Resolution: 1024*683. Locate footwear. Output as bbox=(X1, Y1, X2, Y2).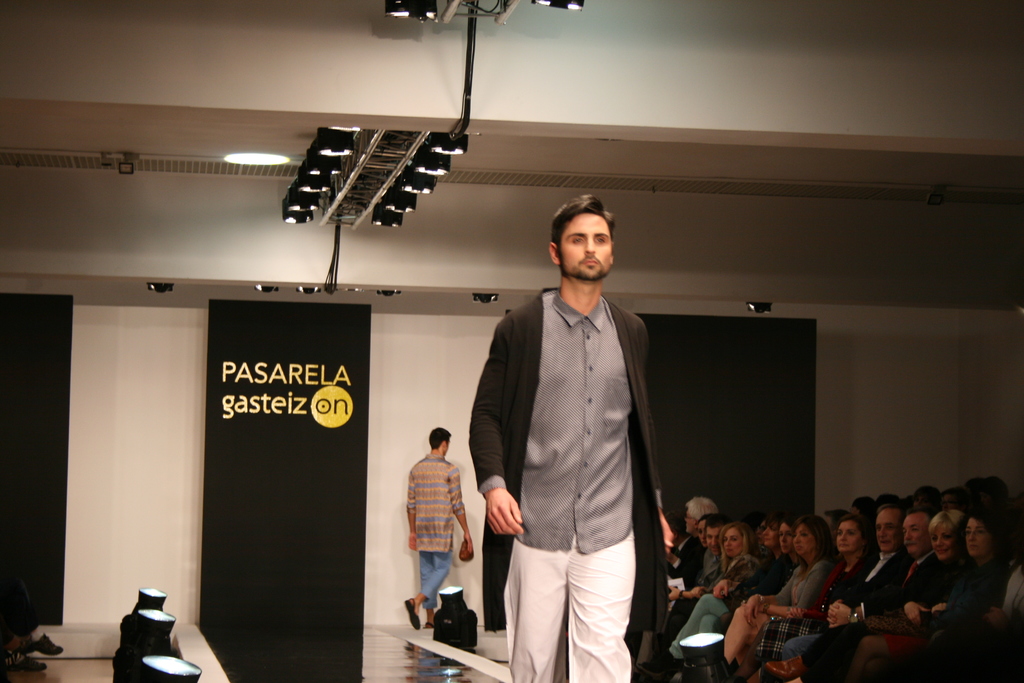
bbox=(764, 655, 819, 680).
